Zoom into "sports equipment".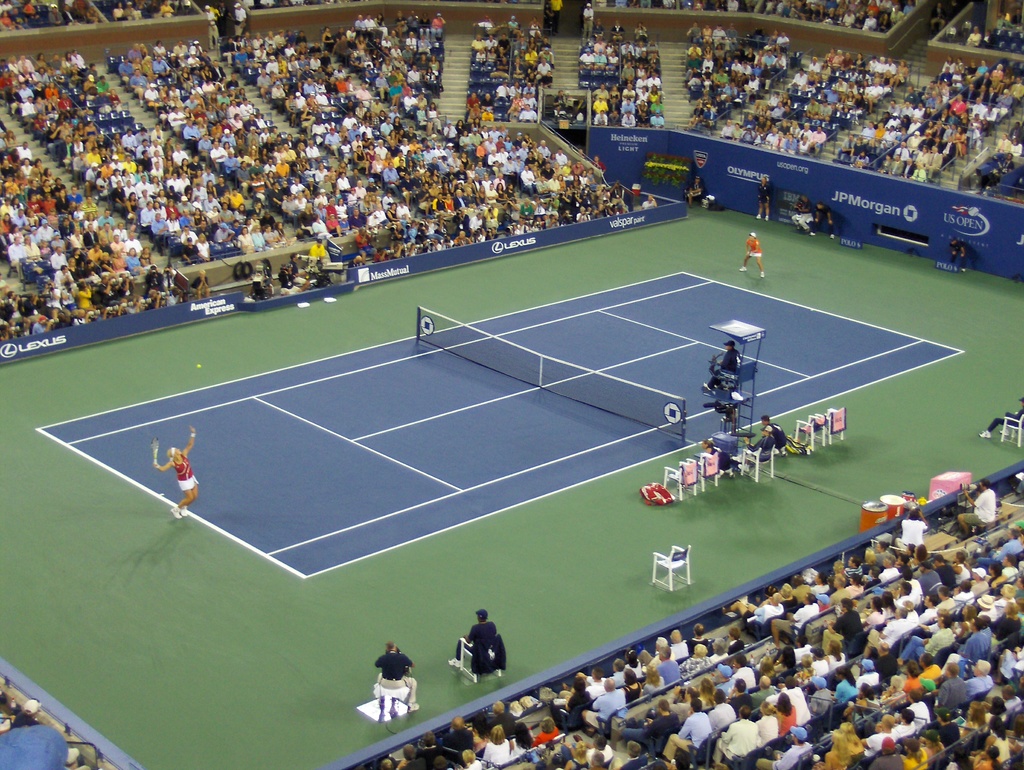
Zoom target: Rect(415, 307, 686, 445).
